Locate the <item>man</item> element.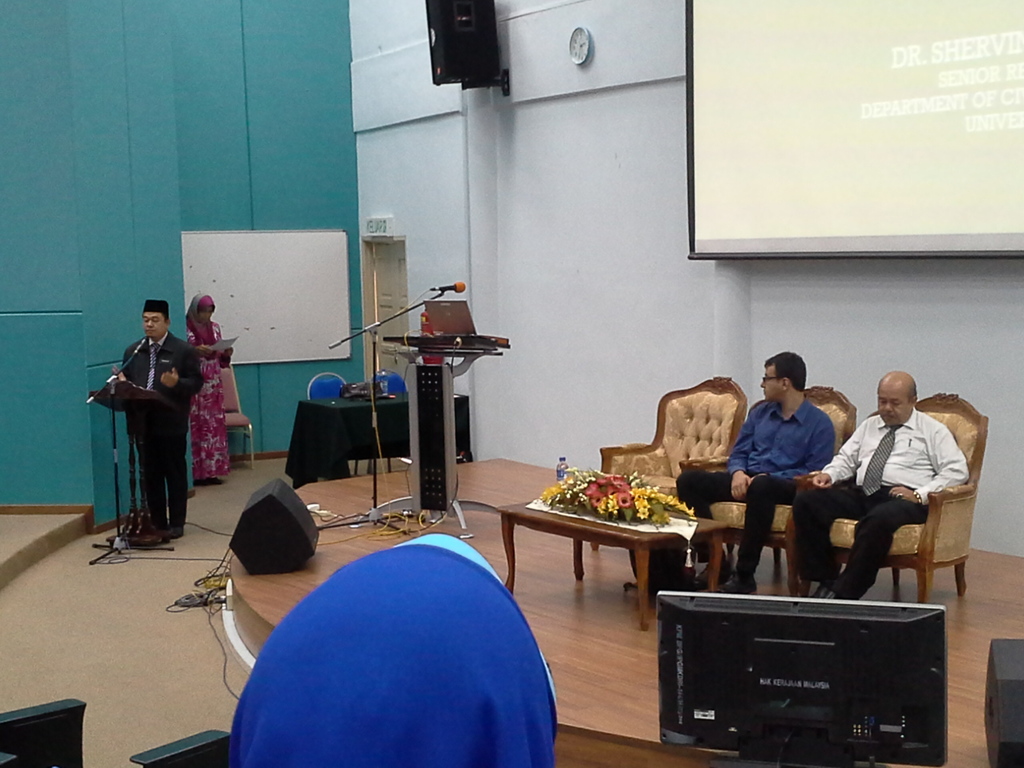
Element bbox: BBox(111, 298, 202, 541).
